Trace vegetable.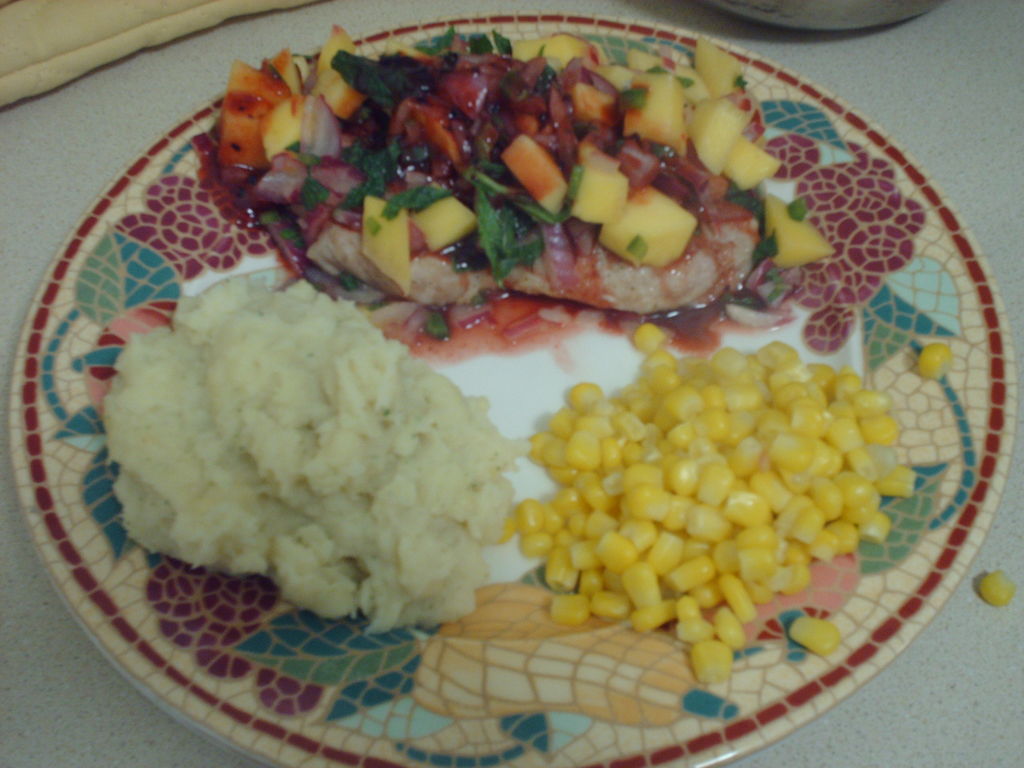
Traced to (977, 570, 1010, 609).
